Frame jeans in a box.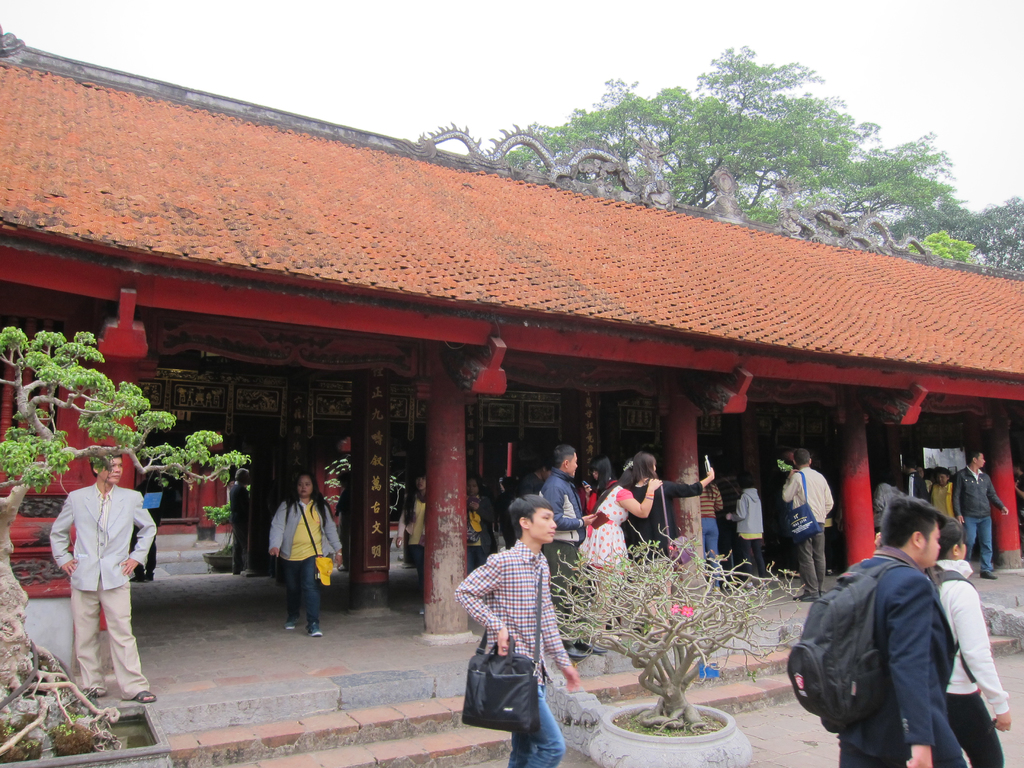
(left=699, top=516, right=723, bottom=577).
